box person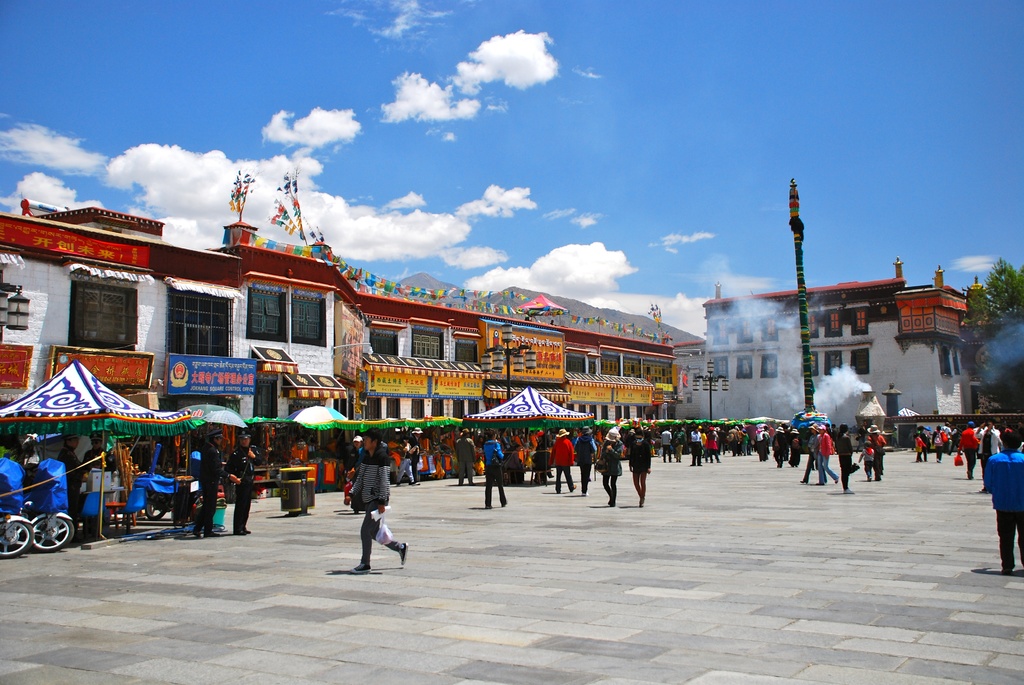
bbox=(407, 425, 422, 484)
